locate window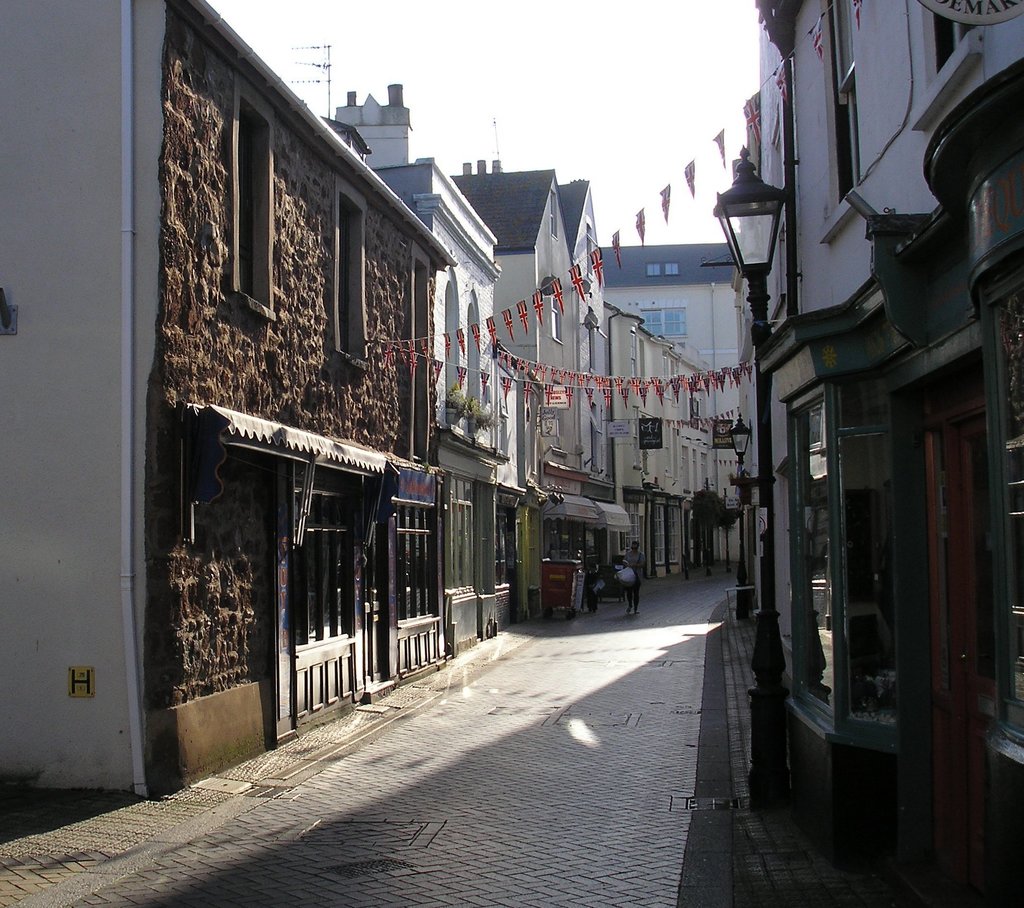
x1=232, y1=85, x2=276, y2=310
